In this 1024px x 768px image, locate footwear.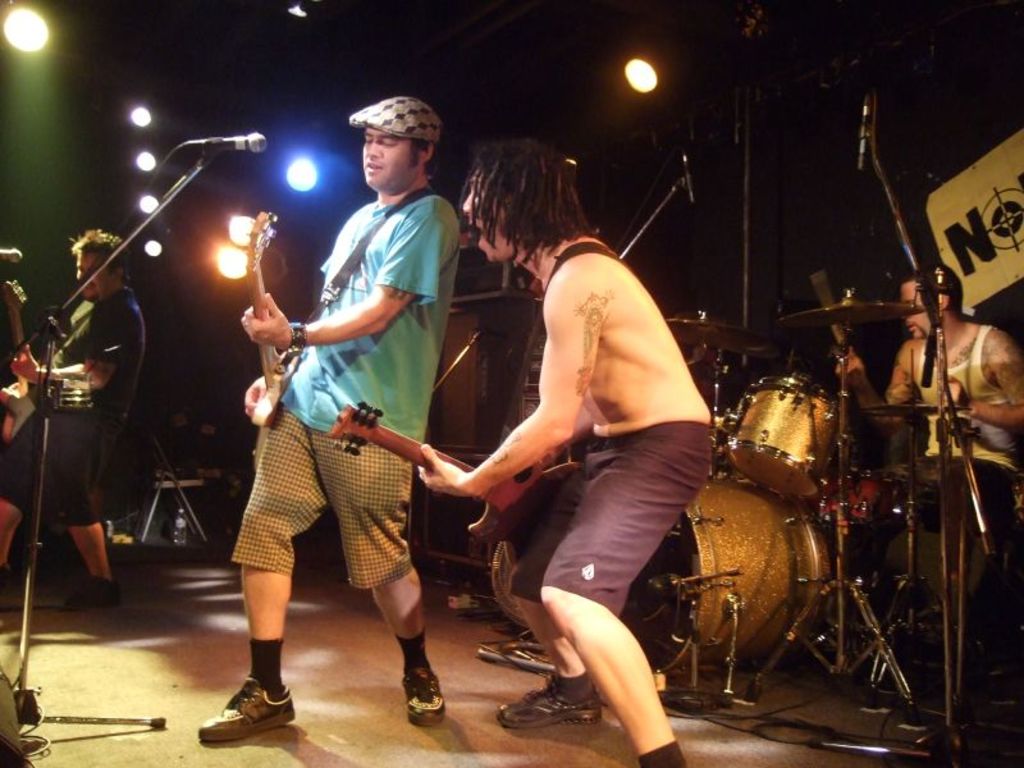
Bounding box: (left=63, top=573, right=124, bottom=605).
